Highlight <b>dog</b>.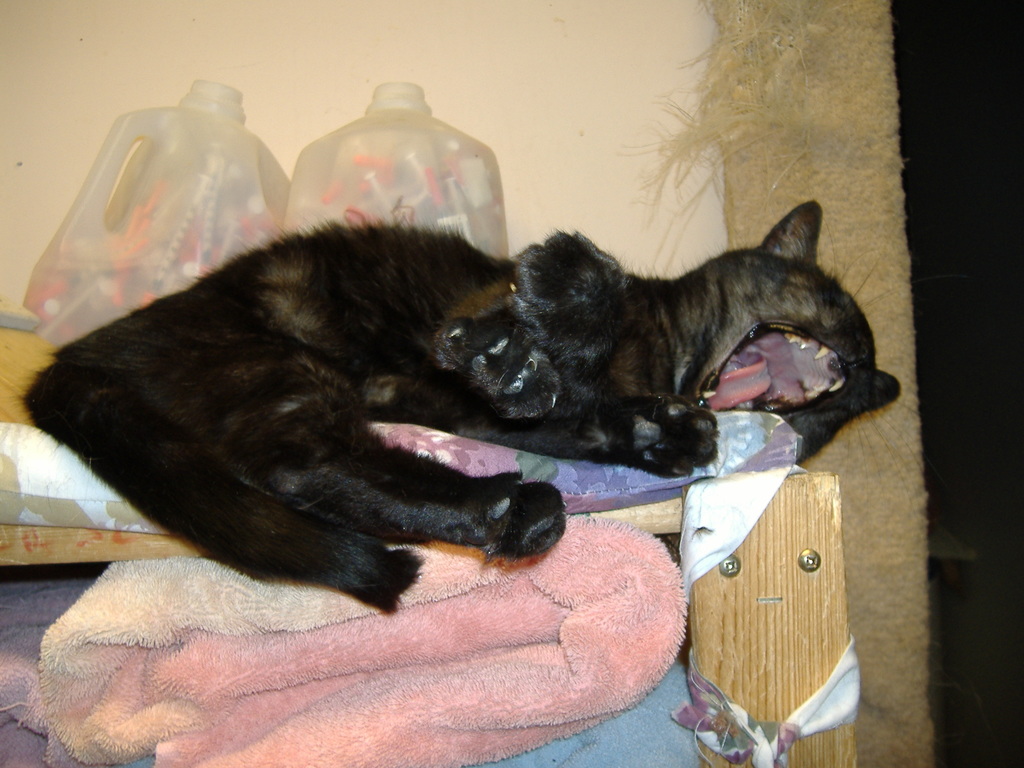
Highlighted region: locate(19, 198, 933, 616).
